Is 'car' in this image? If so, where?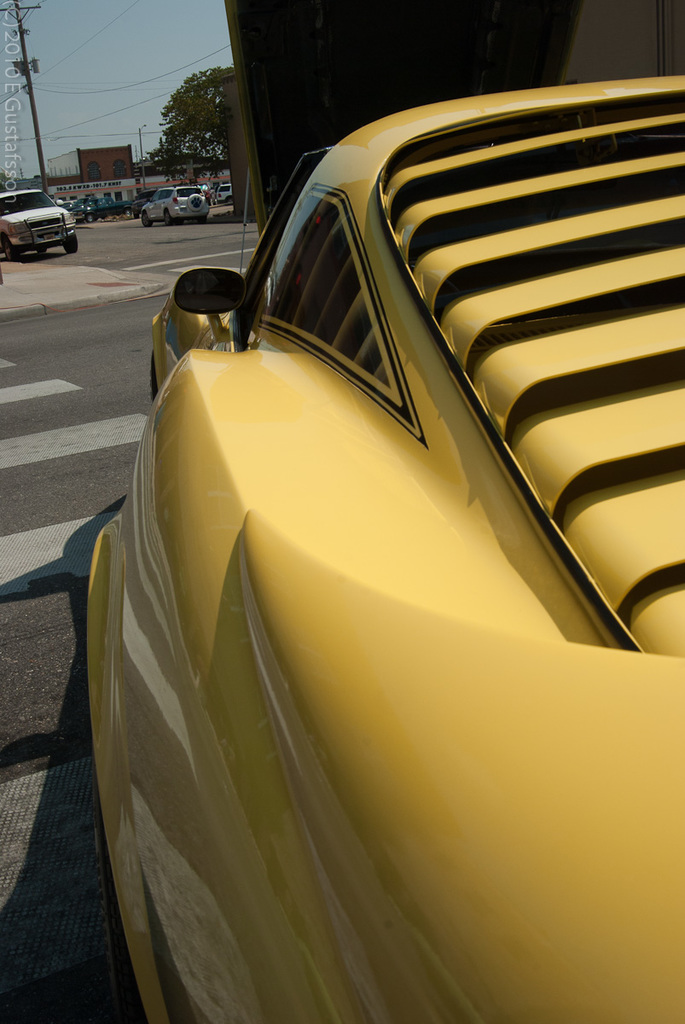
Yes, at bbox=[0, 180, 78, 256].
